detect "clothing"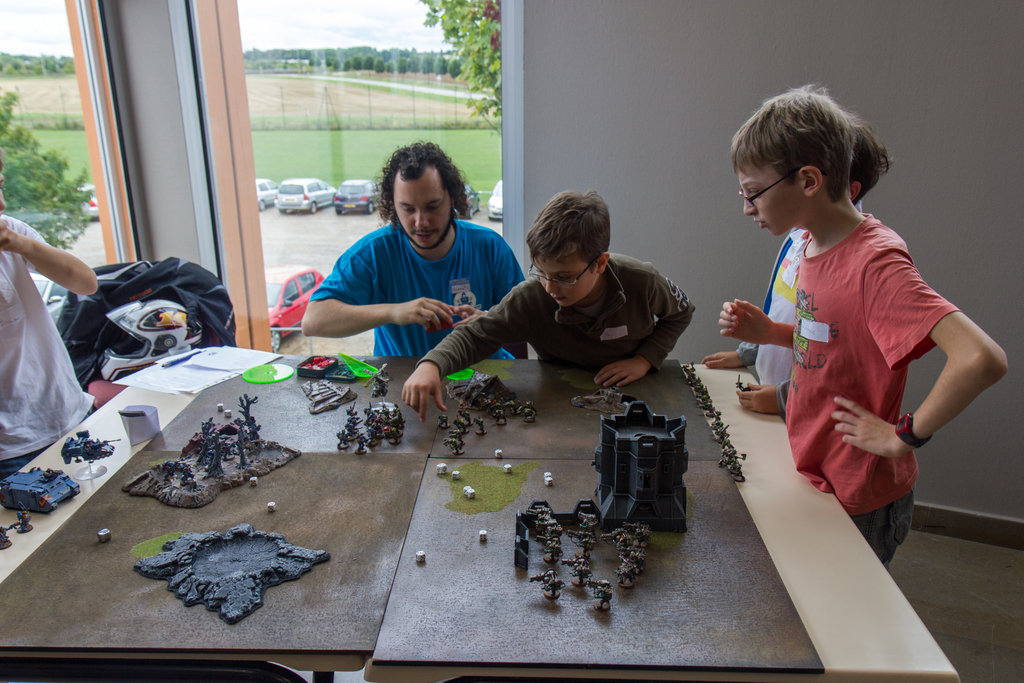
bbox=(730, 225, 815, 394)
